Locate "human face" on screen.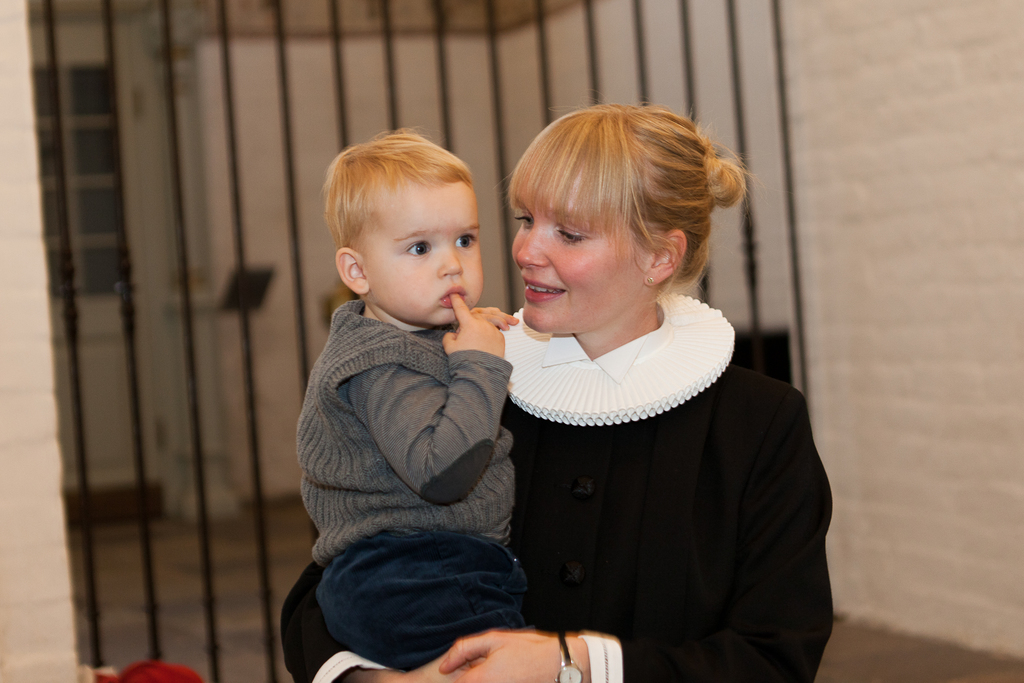
On screen at (x1=509, y1=199, x2=648, y2=334).
